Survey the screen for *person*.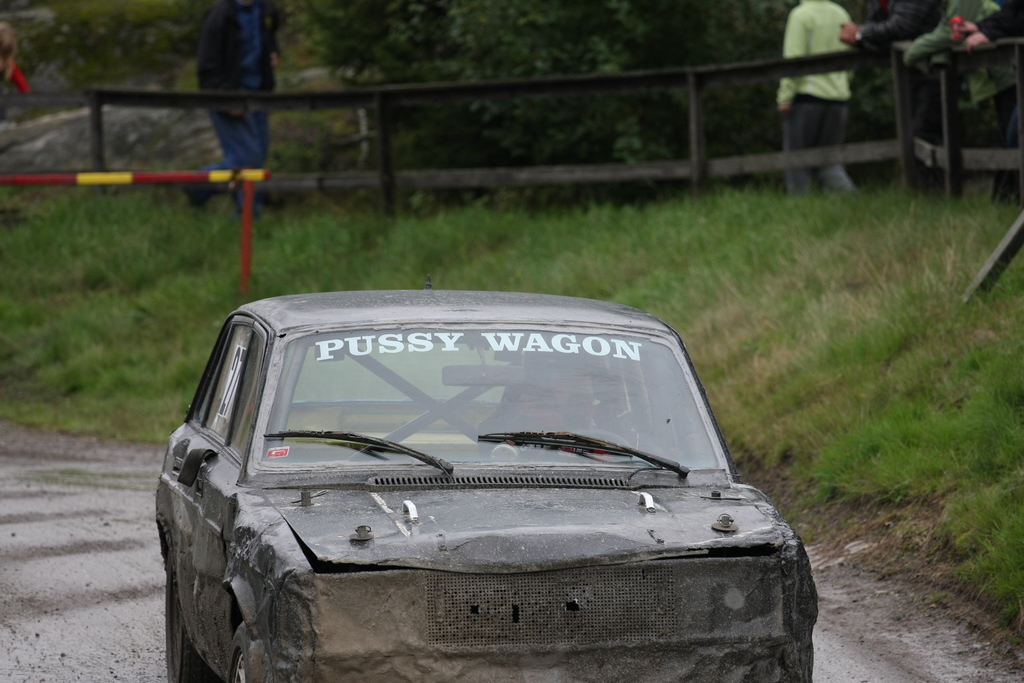
Survey found: {"x1": 840, "y1": 0, "x2": 948, "y2": 185}.
